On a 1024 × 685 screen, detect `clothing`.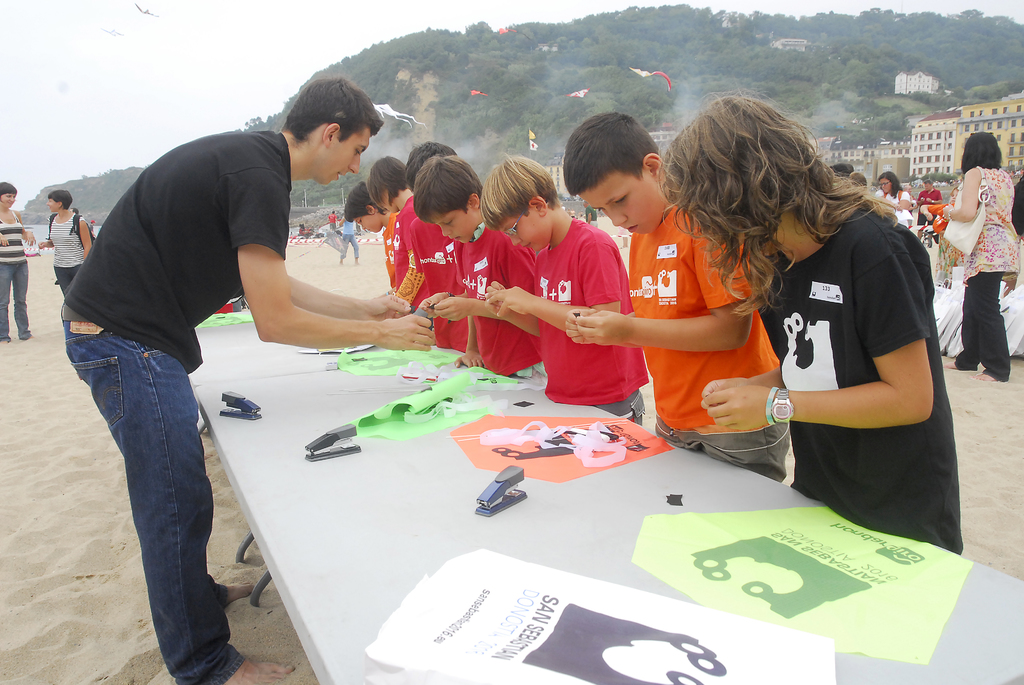
[left=340, top=219, right=358, bottom=262].
